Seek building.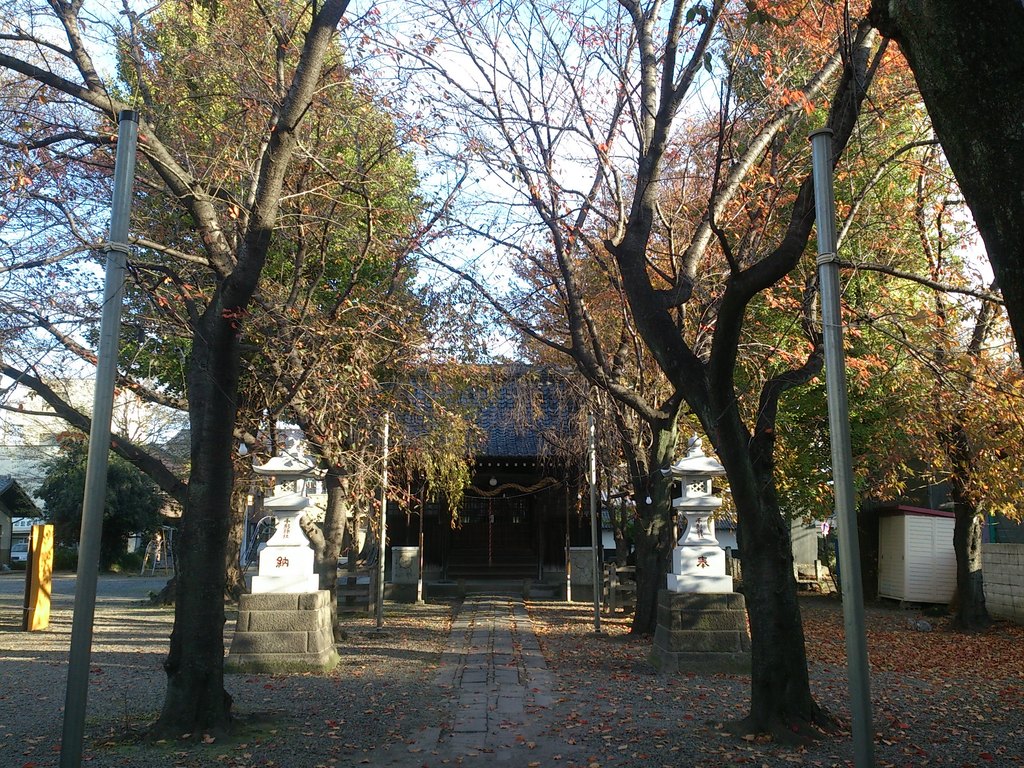
left=163, top=424, right=333, bottom=565.
